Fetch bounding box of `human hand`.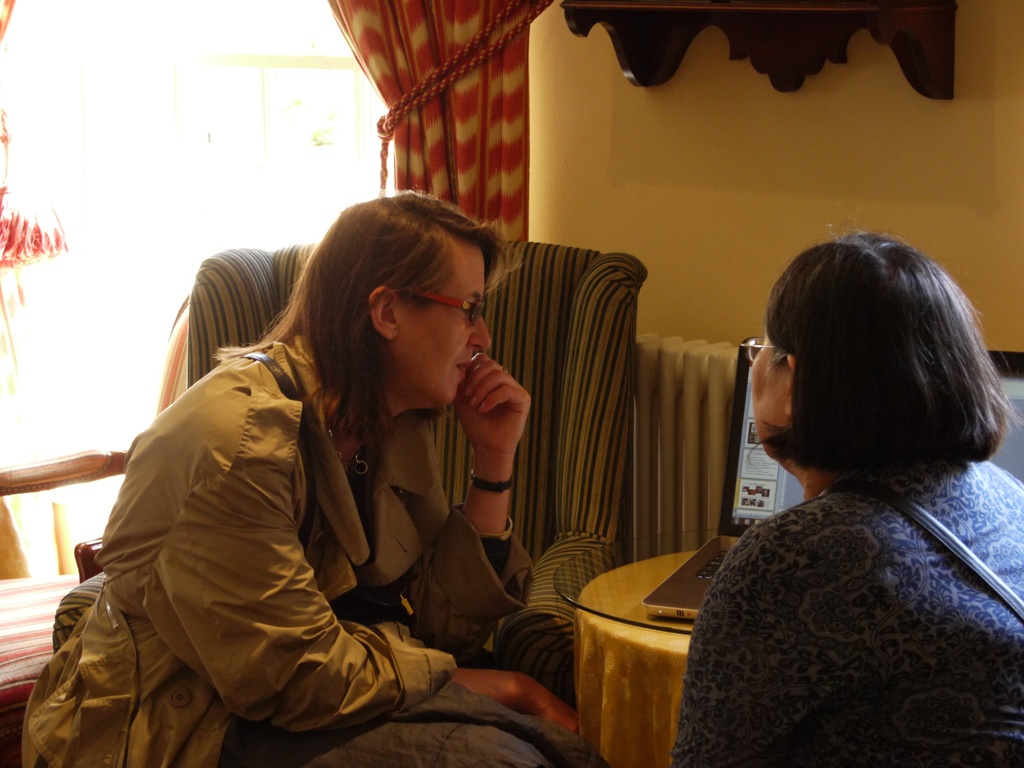
Bbox: left=506, top=675, right=586, bottom=740.
